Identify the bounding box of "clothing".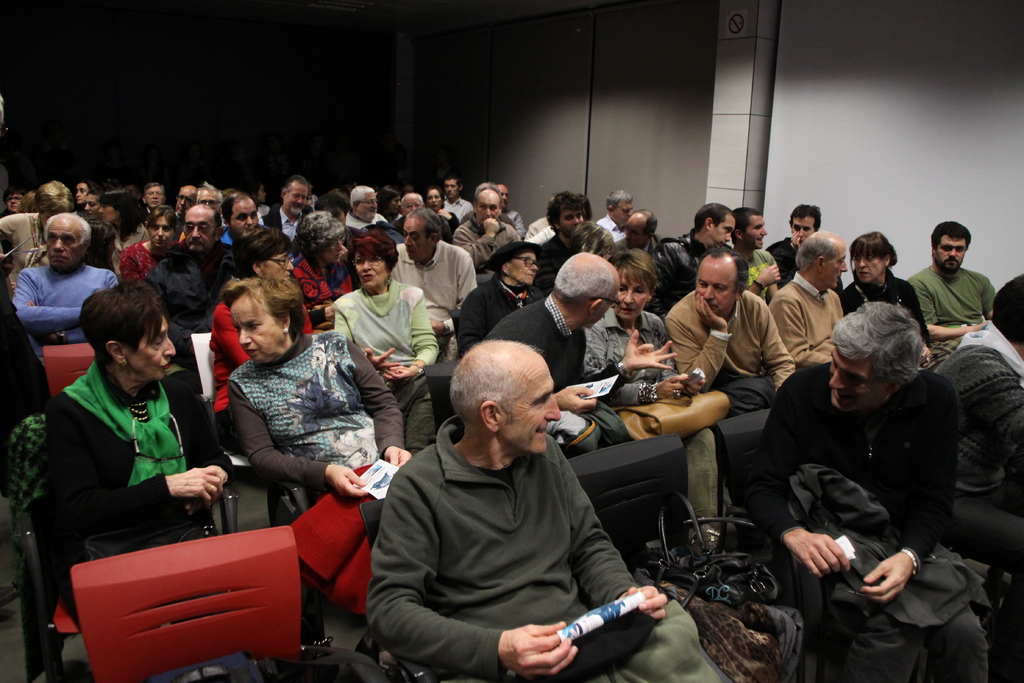
[0,211,45,272].
